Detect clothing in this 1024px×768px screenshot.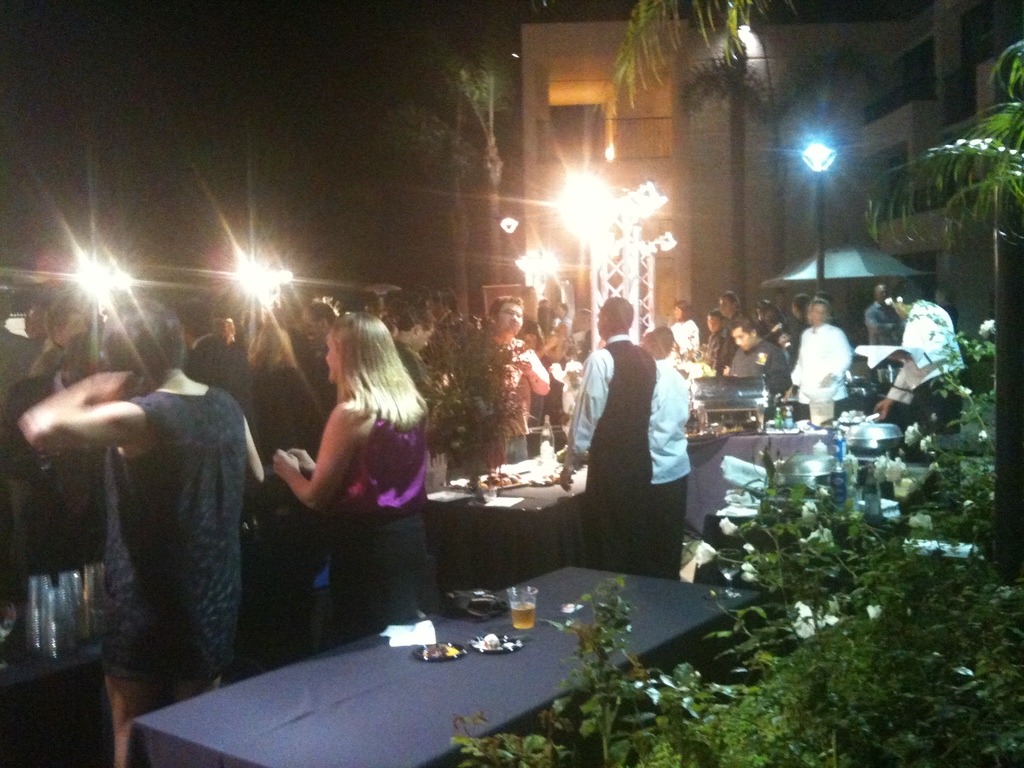
Detection: [862, 305, 900, 344].
